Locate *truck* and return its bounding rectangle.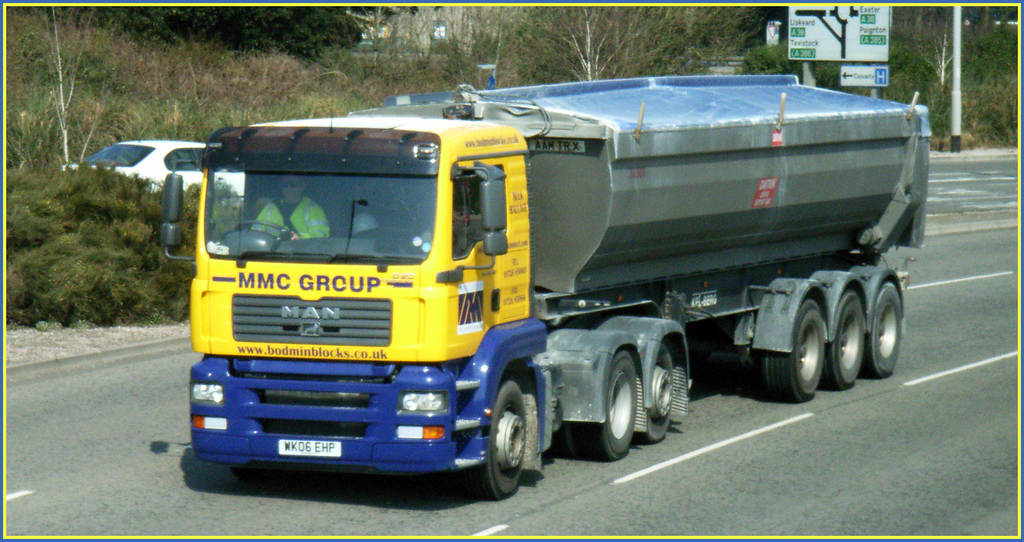
bbox=[139, 81, 933, 483].
